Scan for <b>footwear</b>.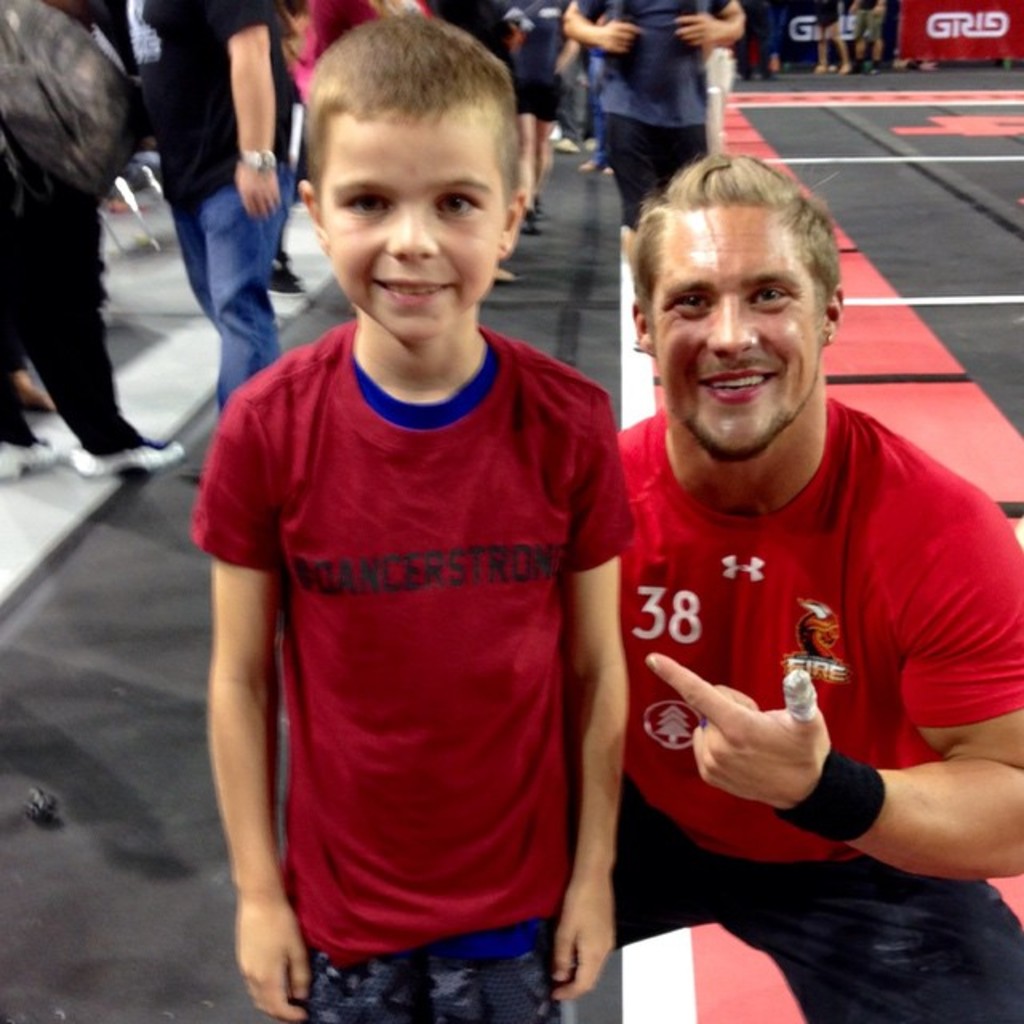
Scan result: pyautogui.locateOnScreen(266, 270, 306, 296).
